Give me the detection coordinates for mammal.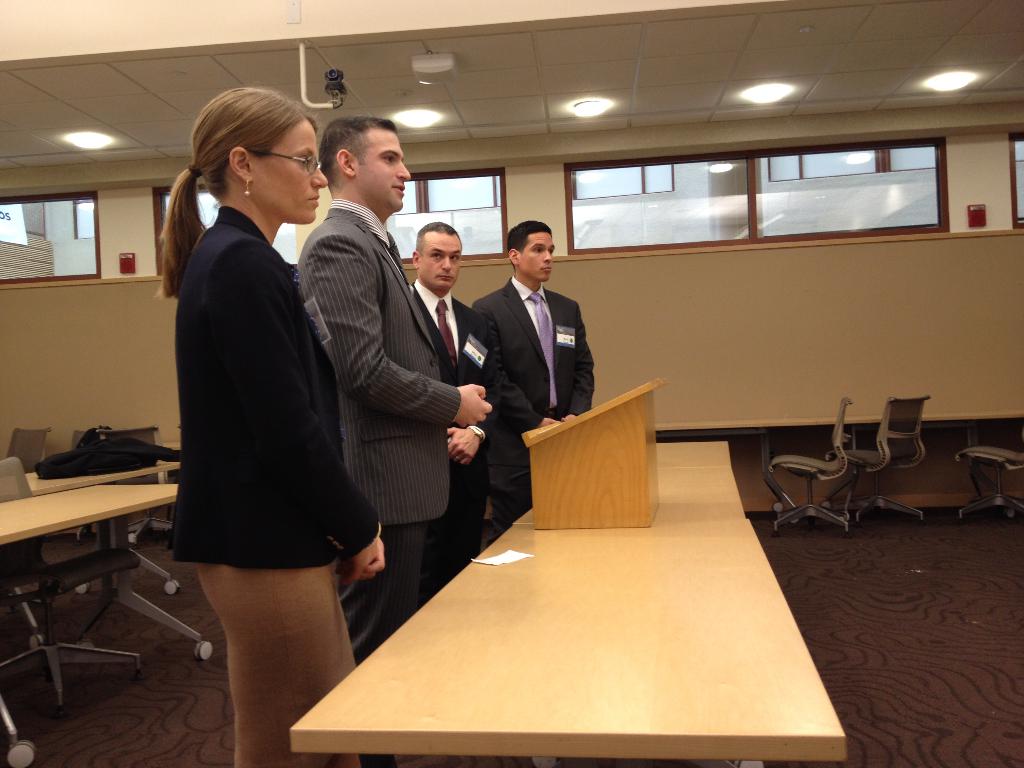
[left=467, top=221, right=605, bottom=529].
